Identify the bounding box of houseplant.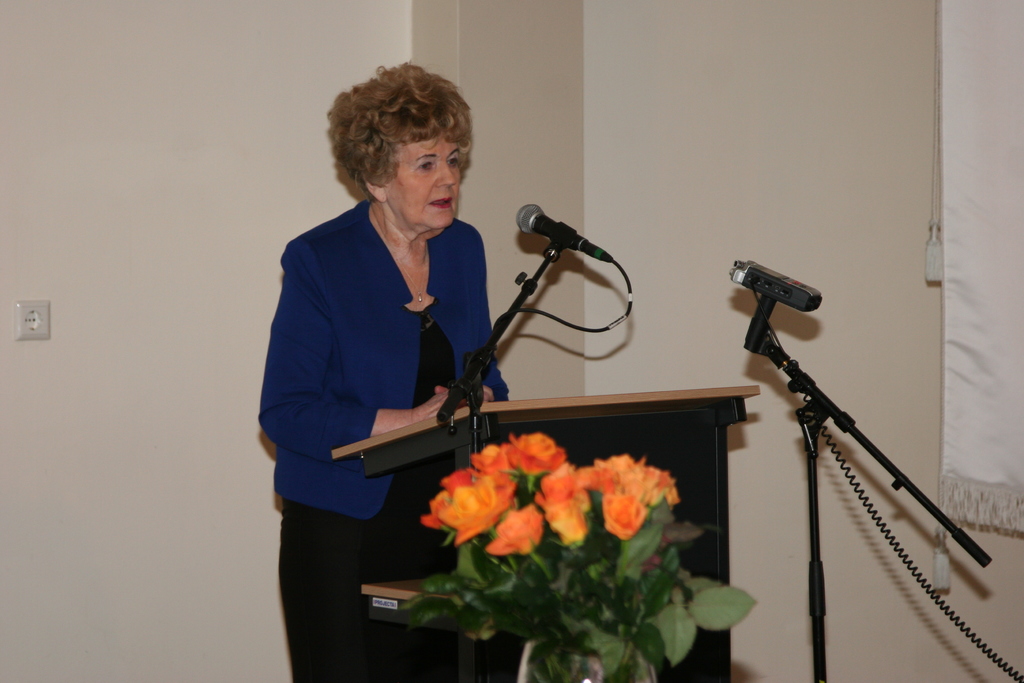
386:417:740:682.
